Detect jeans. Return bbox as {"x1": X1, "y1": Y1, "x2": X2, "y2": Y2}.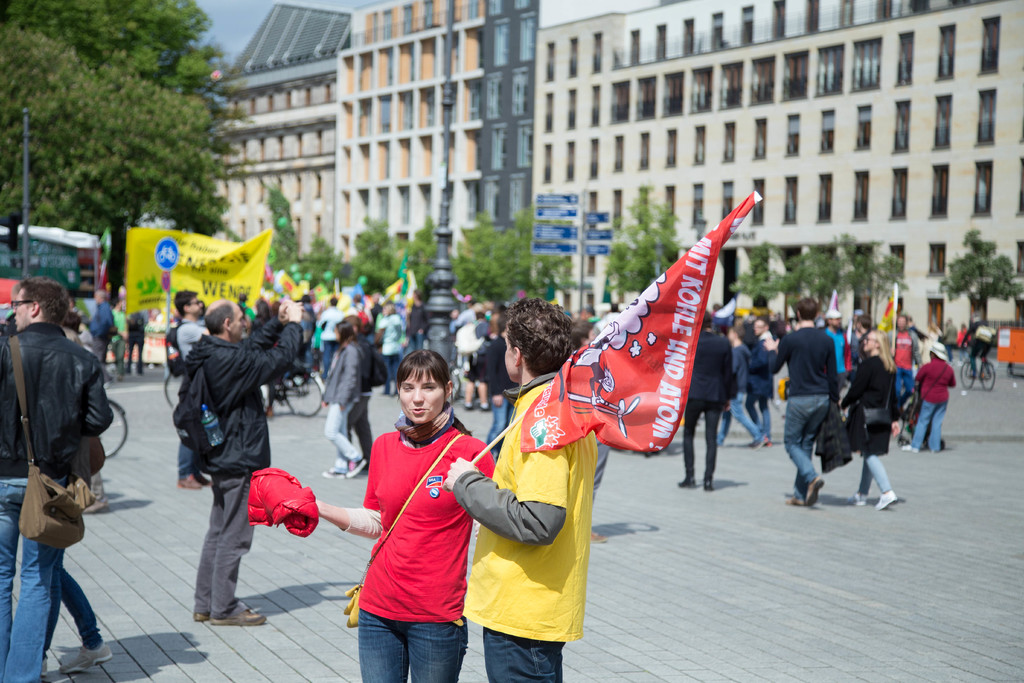
{"x1": 360, "y1": 612, "x2": 463, "y2": 682}.
